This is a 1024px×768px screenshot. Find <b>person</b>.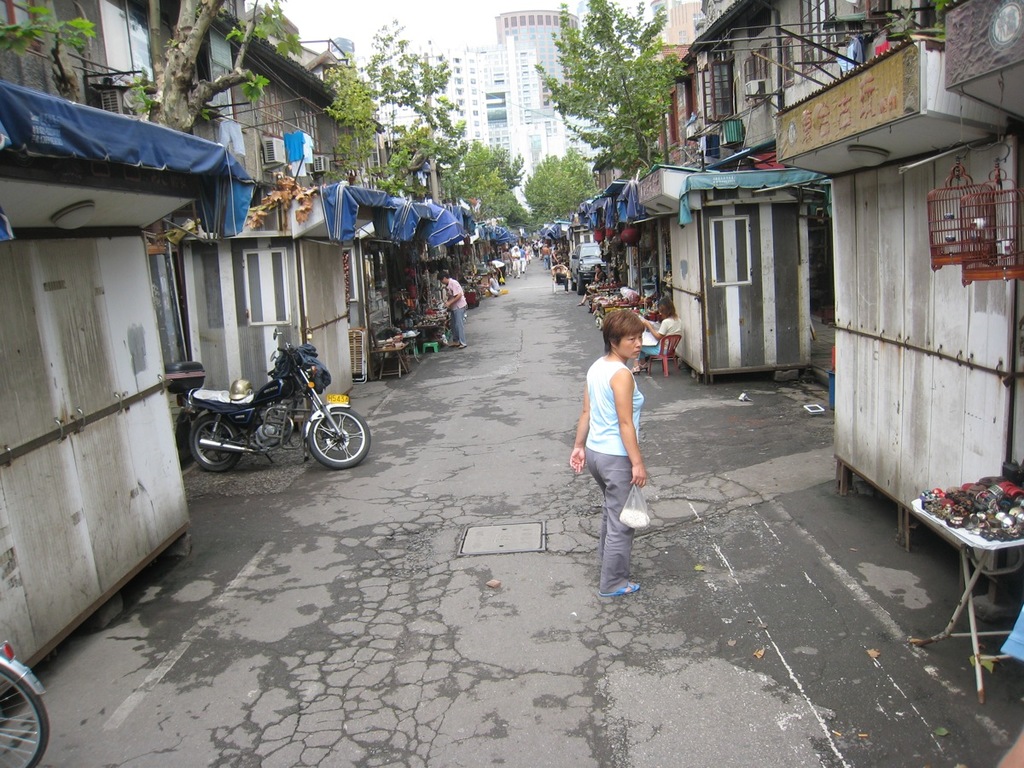
Bounding box: bbox=[626, 306, 678, 375].
